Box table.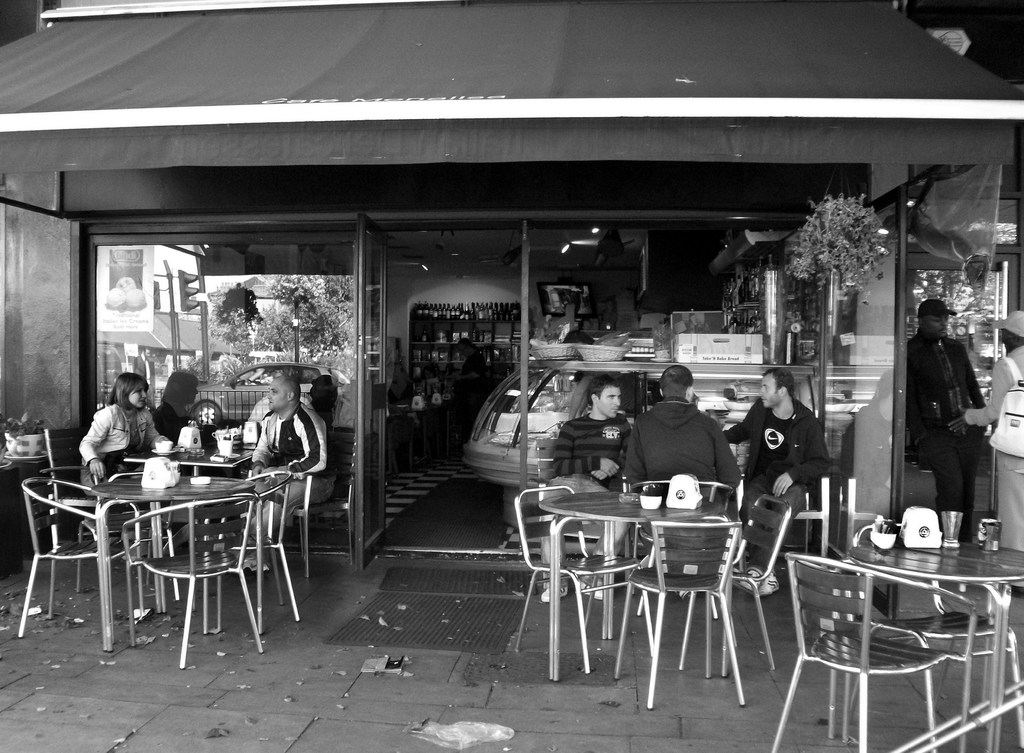
box=[119, 431, 268, 538].
